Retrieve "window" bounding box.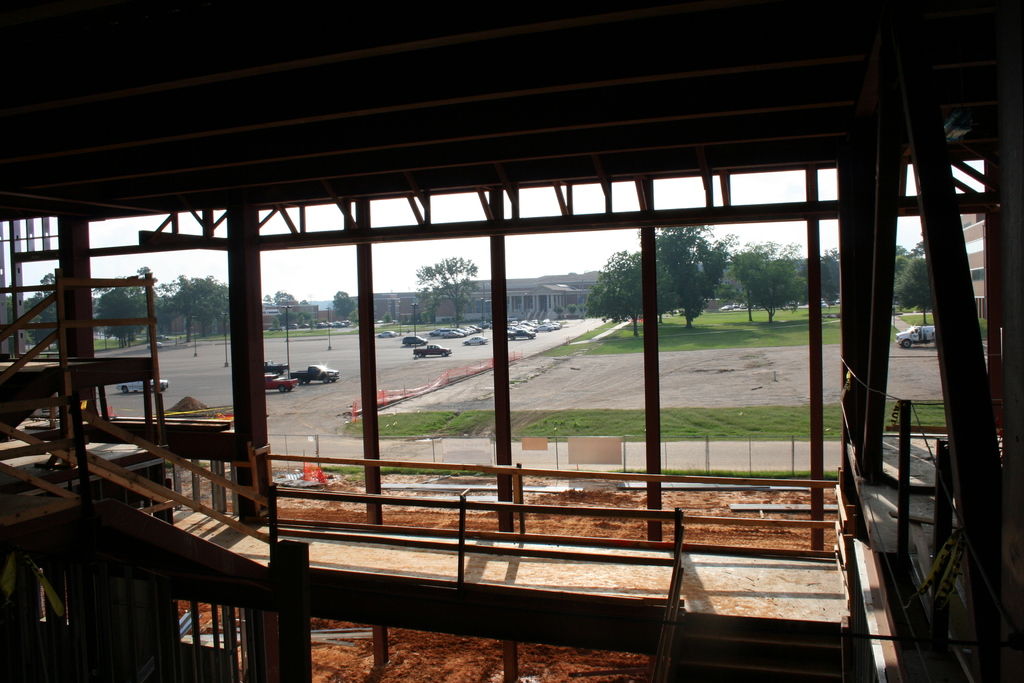
Bounding box: 970/266/987/278.
